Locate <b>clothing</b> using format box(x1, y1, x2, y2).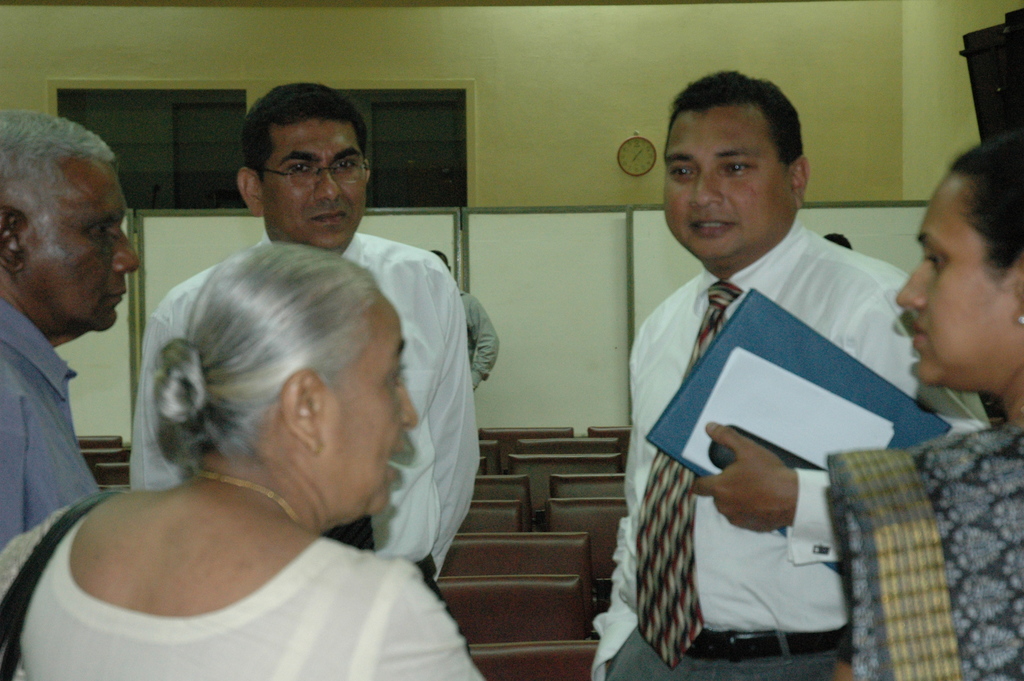
box(630, 222, 919, 673).
